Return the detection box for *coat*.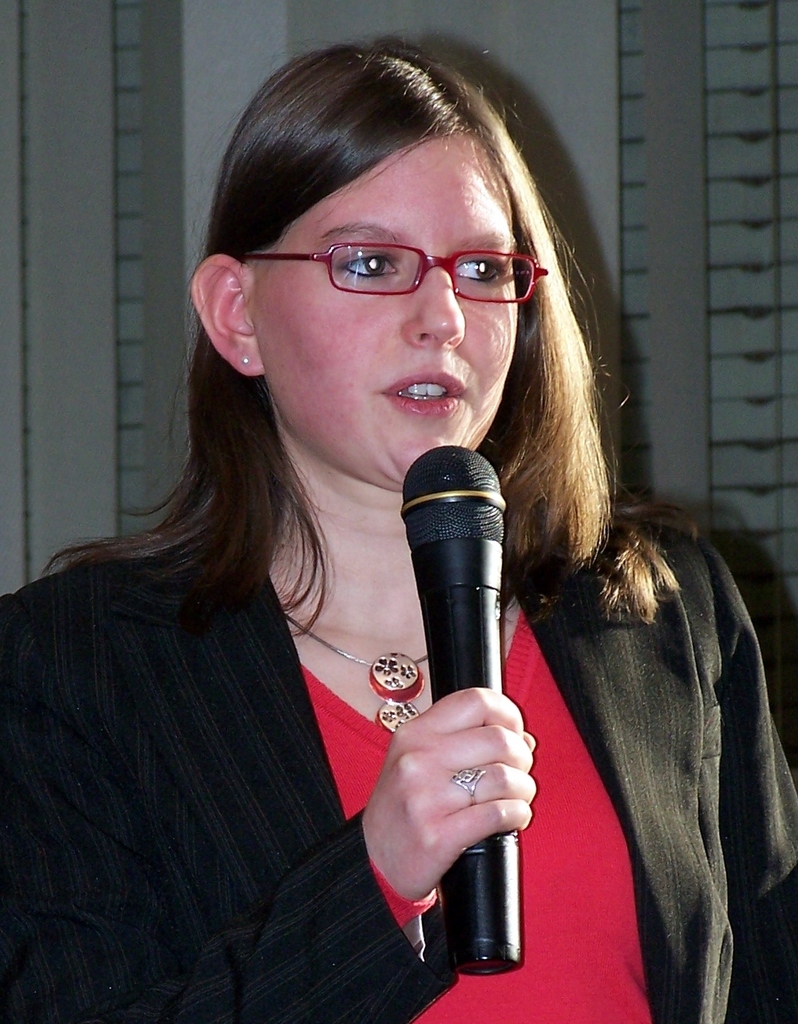
bbox(0, 494, 797, 1023).
